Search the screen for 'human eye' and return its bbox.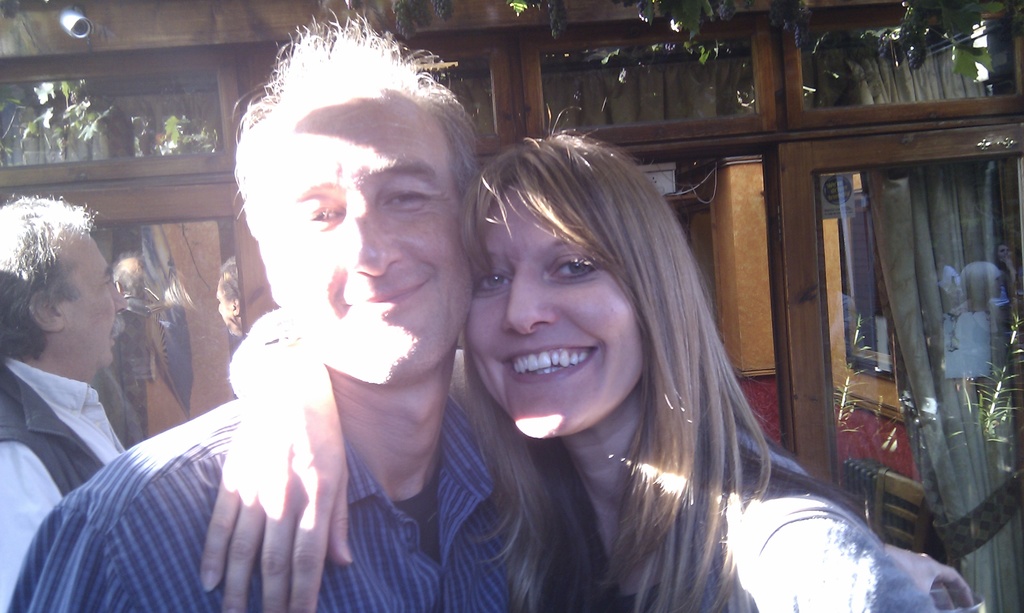
Found: box=[381, 184, 435, 212].
